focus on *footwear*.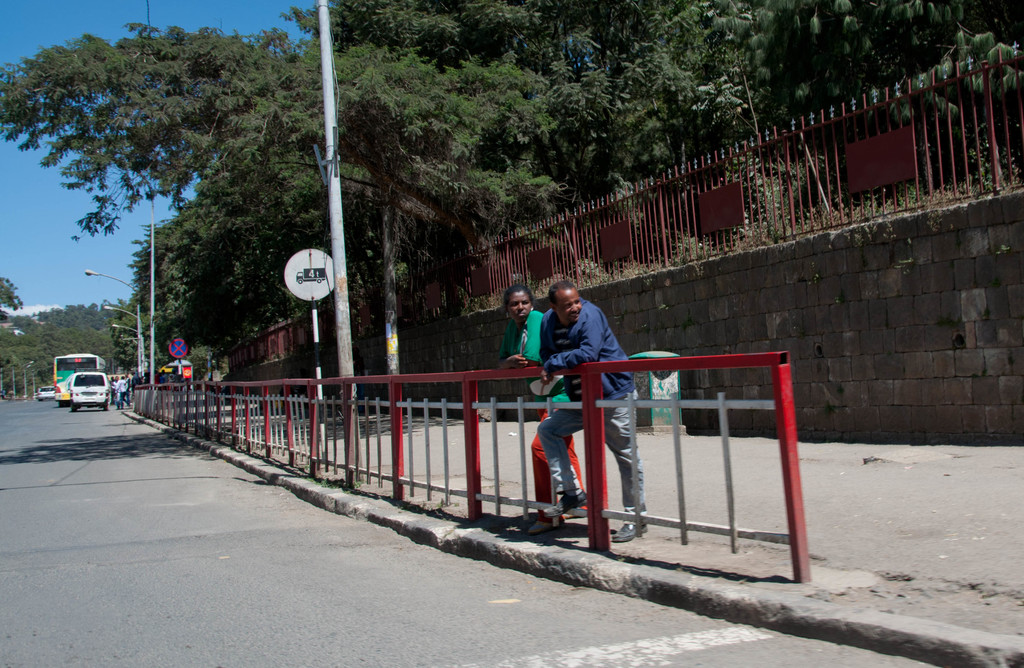
Focused at 543 484 589 514.
